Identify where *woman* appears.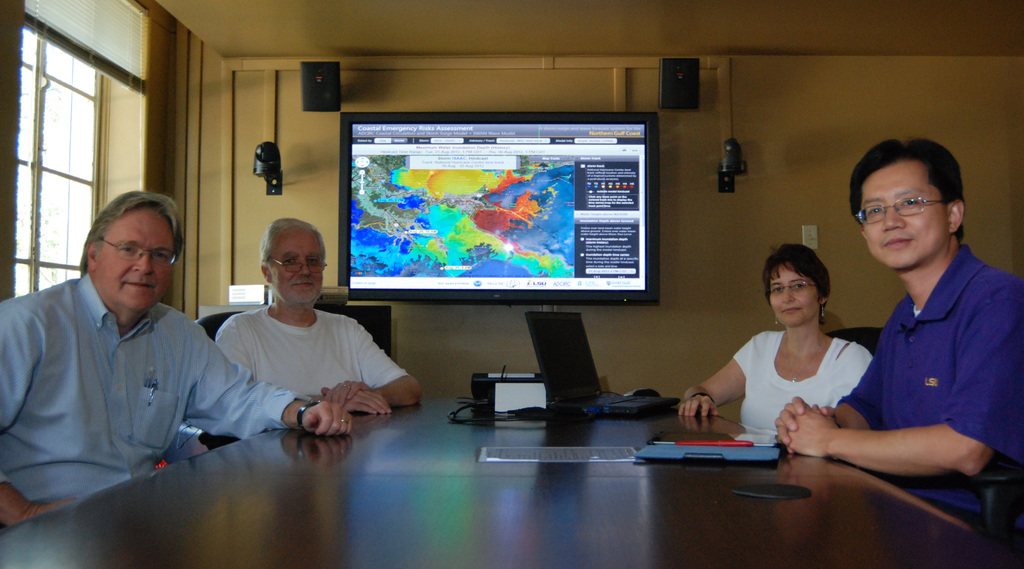
Appears at <box>675,239,875,439</box>.
